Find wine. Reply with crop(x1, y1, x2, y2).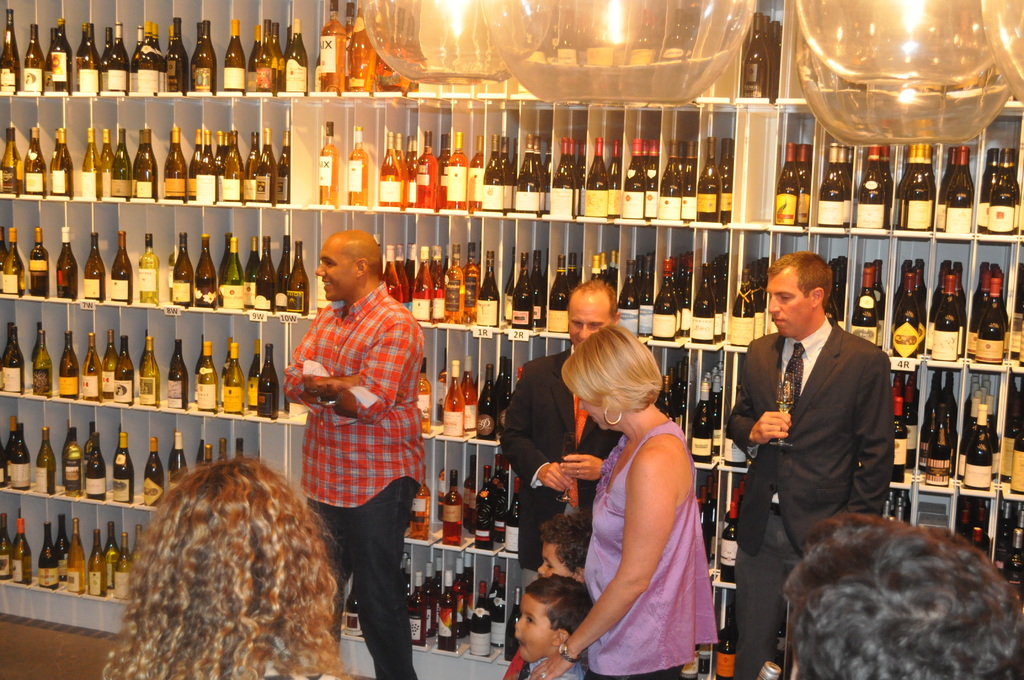
crop(649, 260, 674, 343).
